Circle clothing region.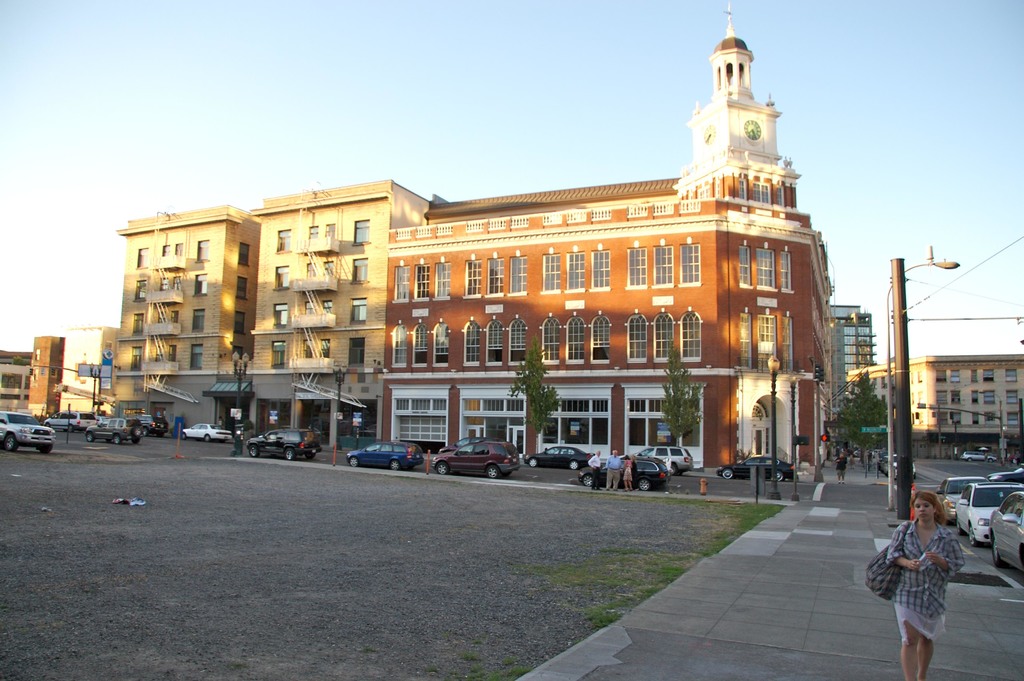
Region: x1=607, y1=453, x2=619, y2=491.
